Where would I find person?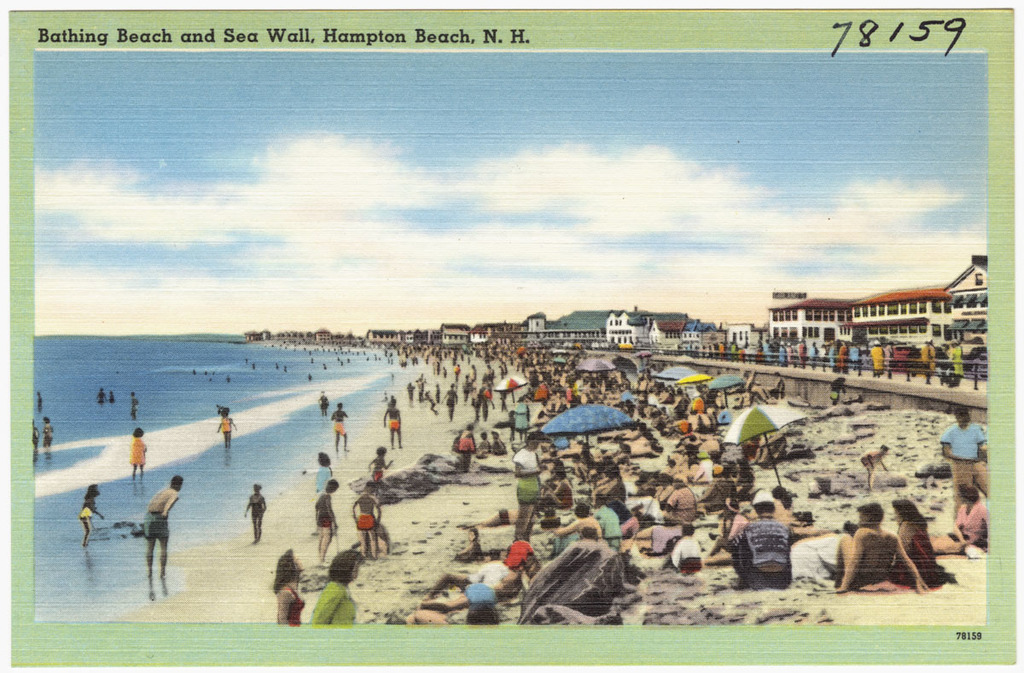
At left=320, top=388, right=327, bottom=415.
